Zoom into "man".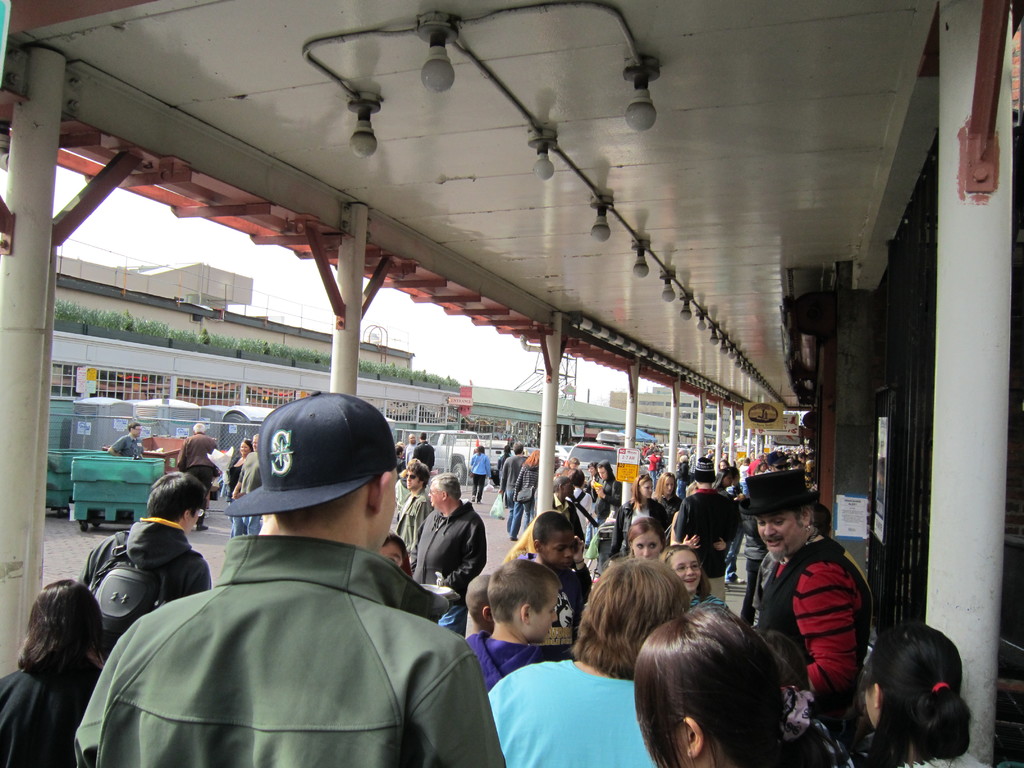
Zoom target: region(402, 431, 420, 468).
